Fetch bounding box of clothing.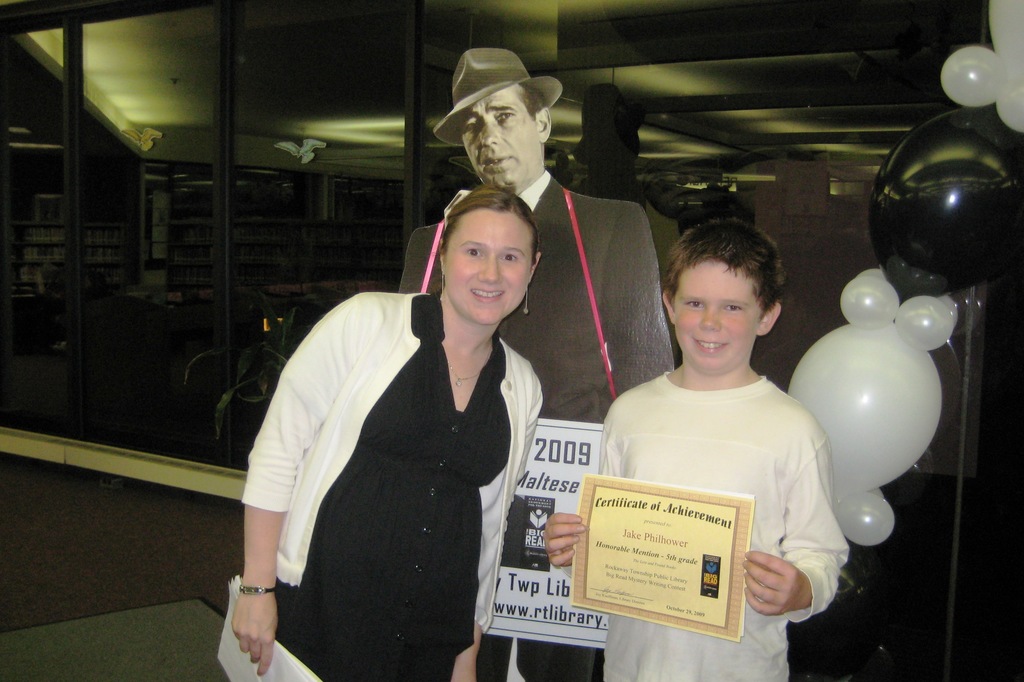
Bbox: region(241, 292, 545, 681).
